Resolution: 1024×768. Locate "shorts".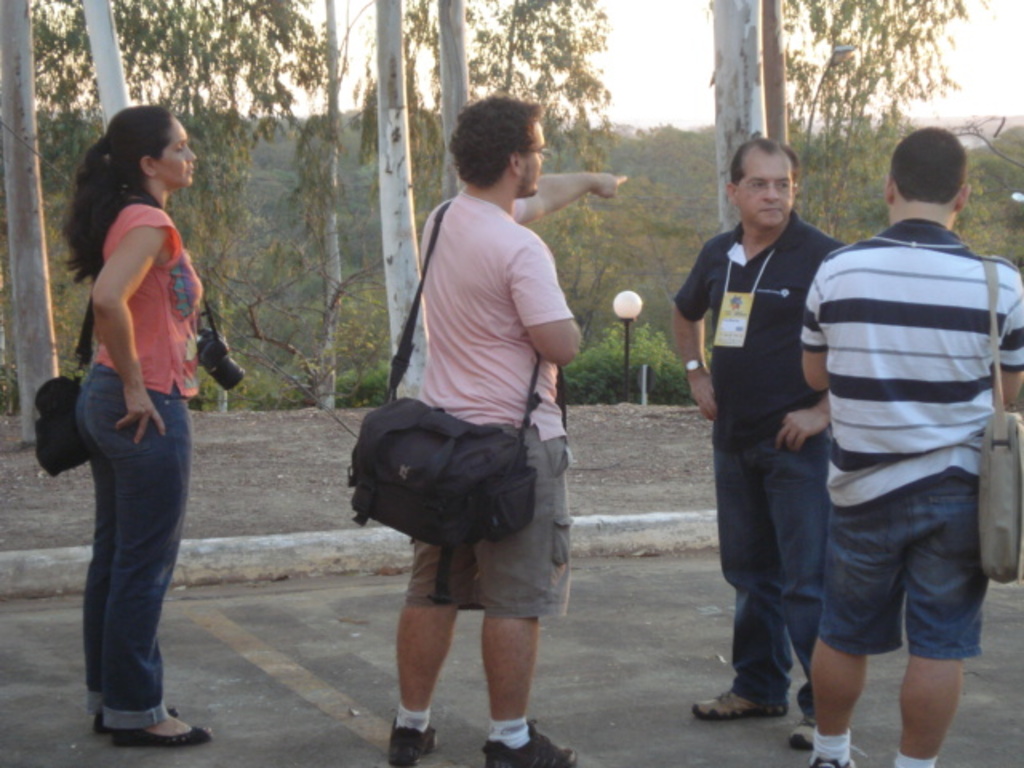
{"left": 400, "top": 419, "right": 570, "bottom": 618}.
